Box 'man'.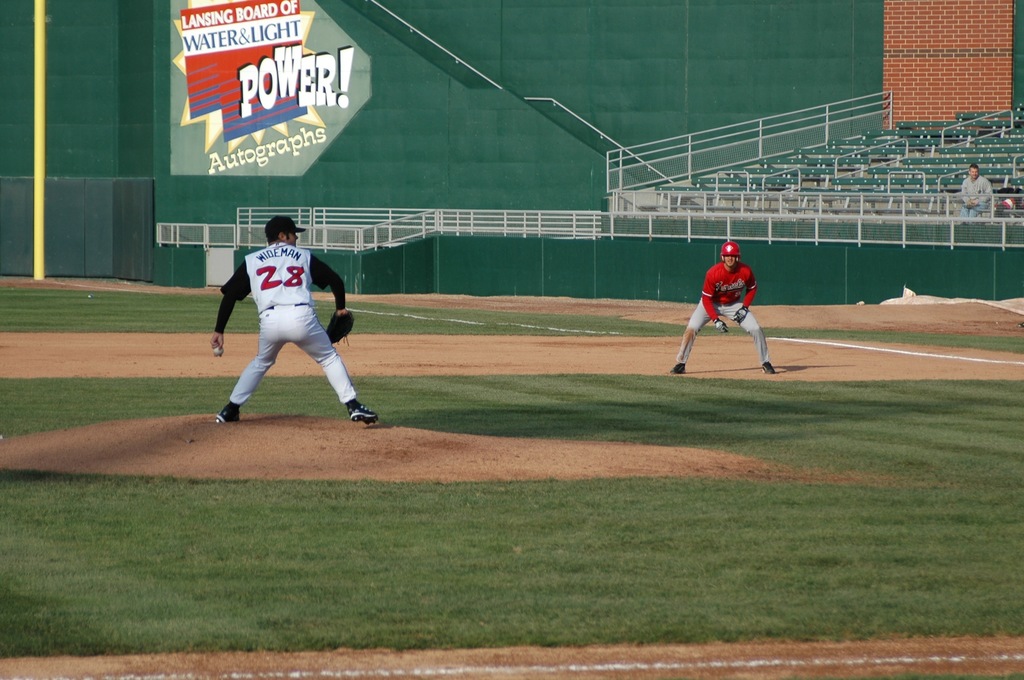
(left=957, top=162, right=993, bottom=221).
